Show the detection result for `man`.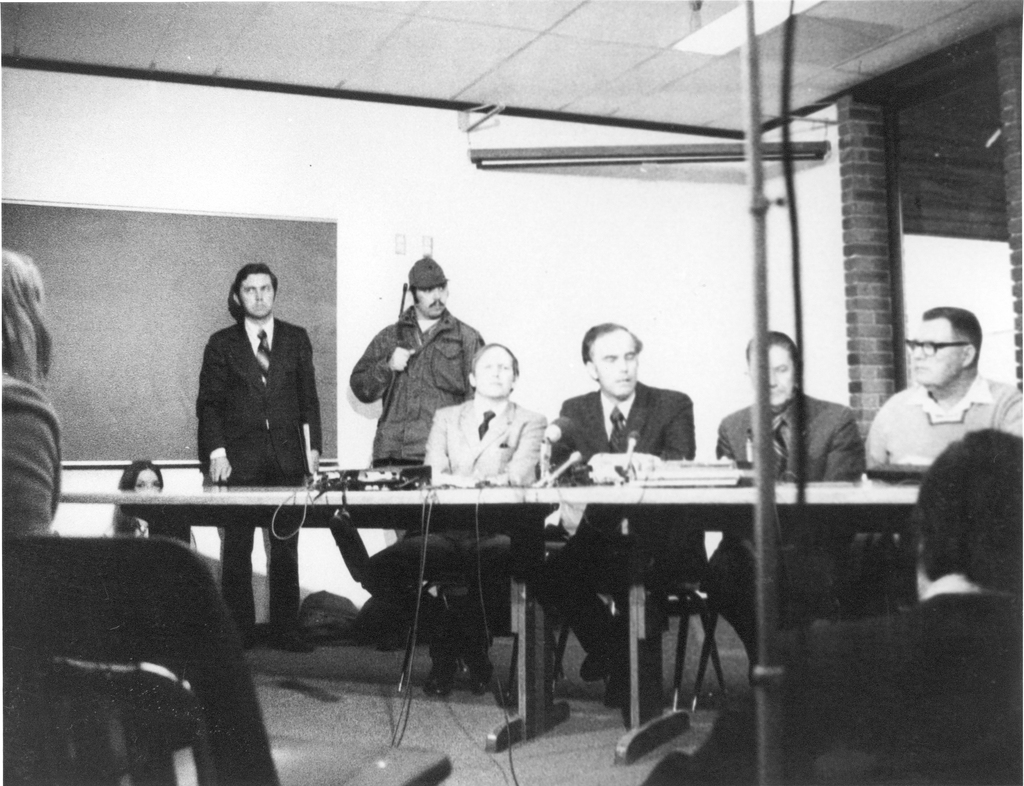
[left=343, top=252, right=487, bottom=539].
